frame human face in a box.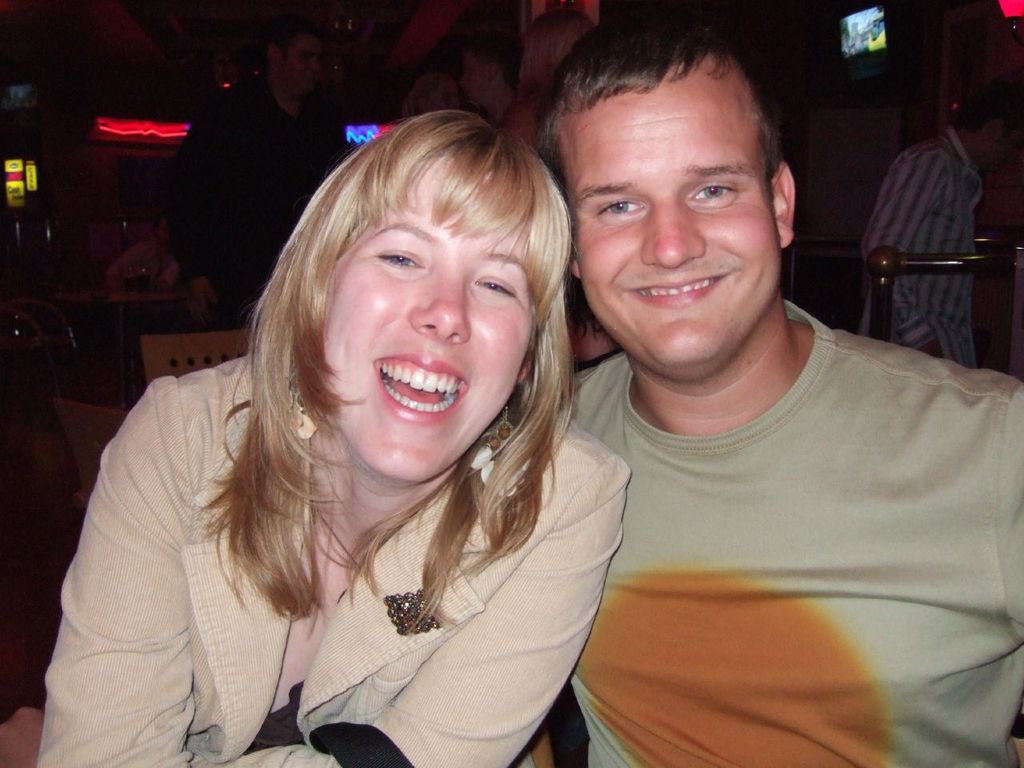
981,133,1018,170.
